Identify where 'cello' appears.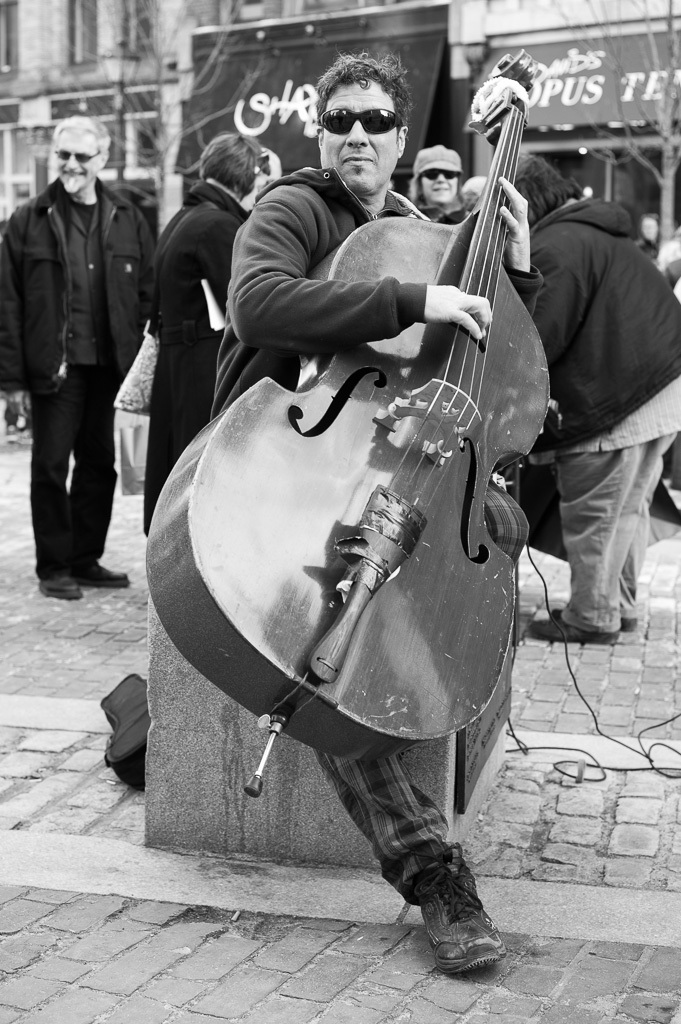
Appears at locate(143, 49, 563, 799).
